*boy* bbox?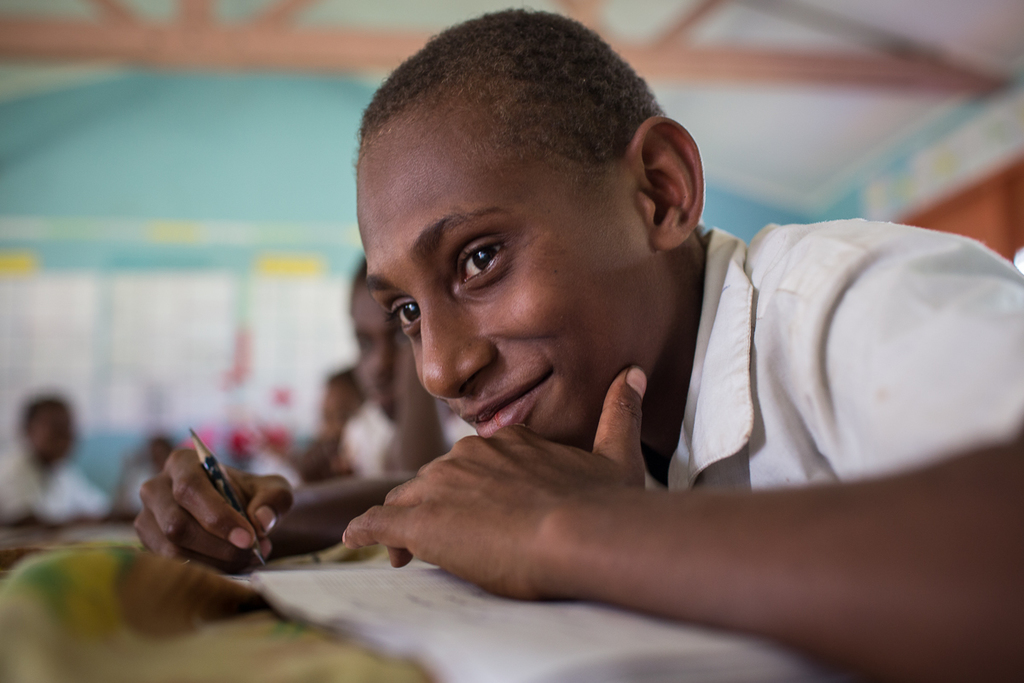
pyautogui.locateOnScreen(131, 10, 1023, 679)
